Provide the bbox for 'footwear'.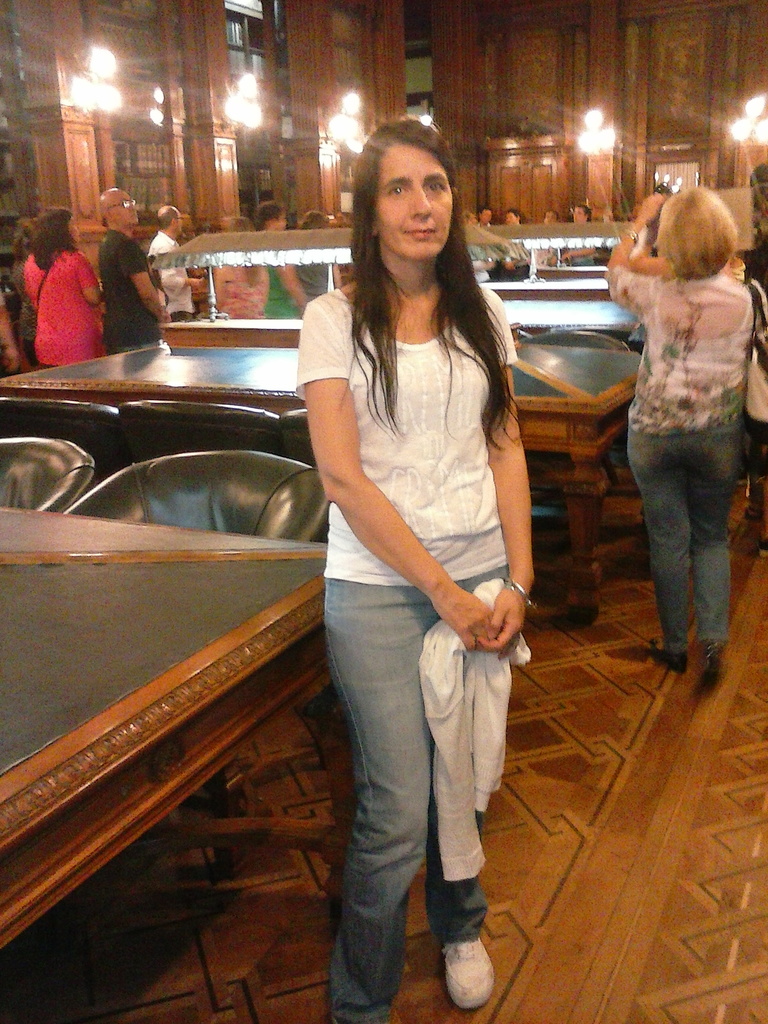
select_region(646, 641, 689, 676).
